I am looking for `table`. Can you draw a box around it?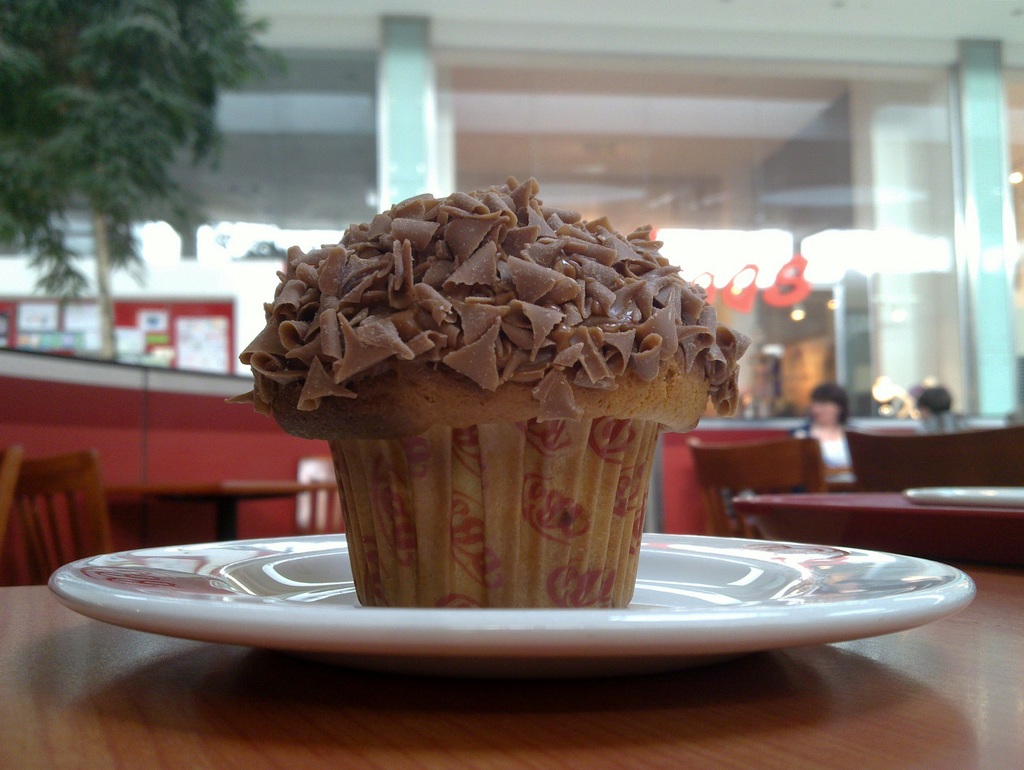
Sure, the bounding box is rect(9, 572, 1020, 769).
